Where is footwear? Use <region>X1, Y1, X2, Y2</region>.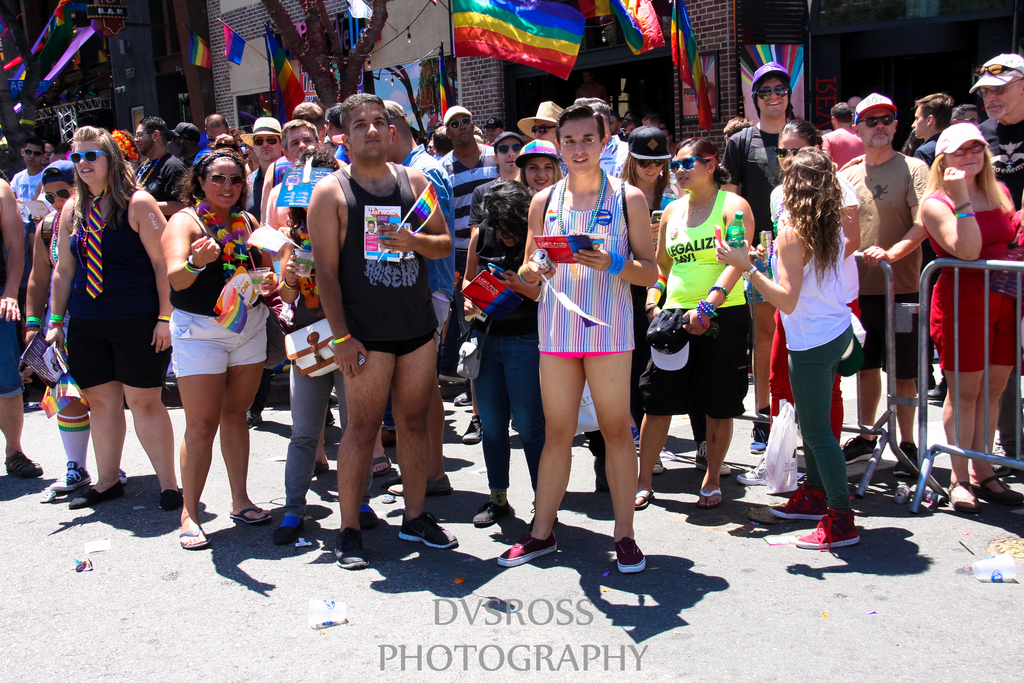
<region>397, 511, 460, 550</region>.
